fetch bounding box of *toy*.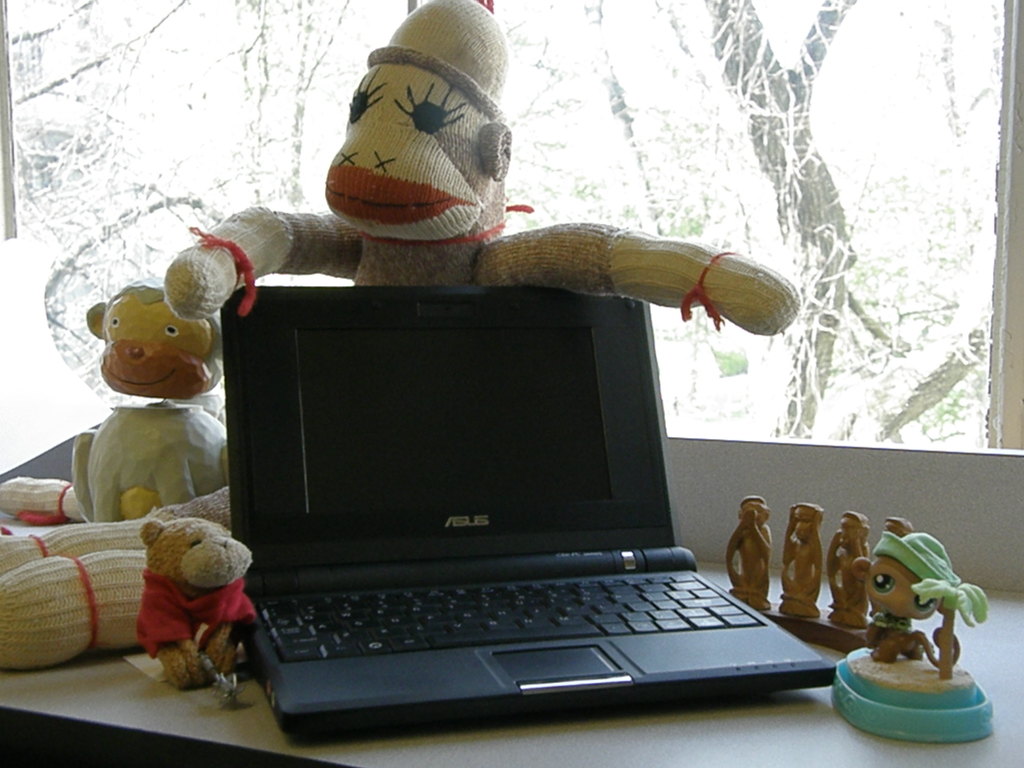
Bbox: 163,0,804,336.
